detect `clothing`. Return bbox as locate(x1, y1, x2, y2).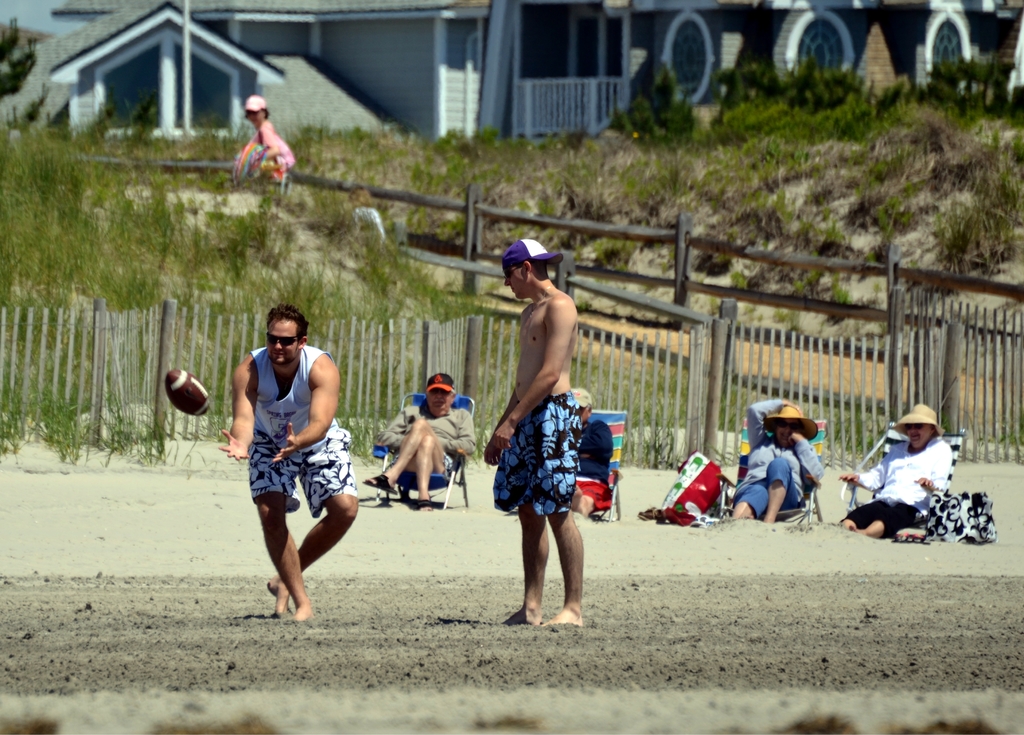
locate(842, 428, 951, 542).
